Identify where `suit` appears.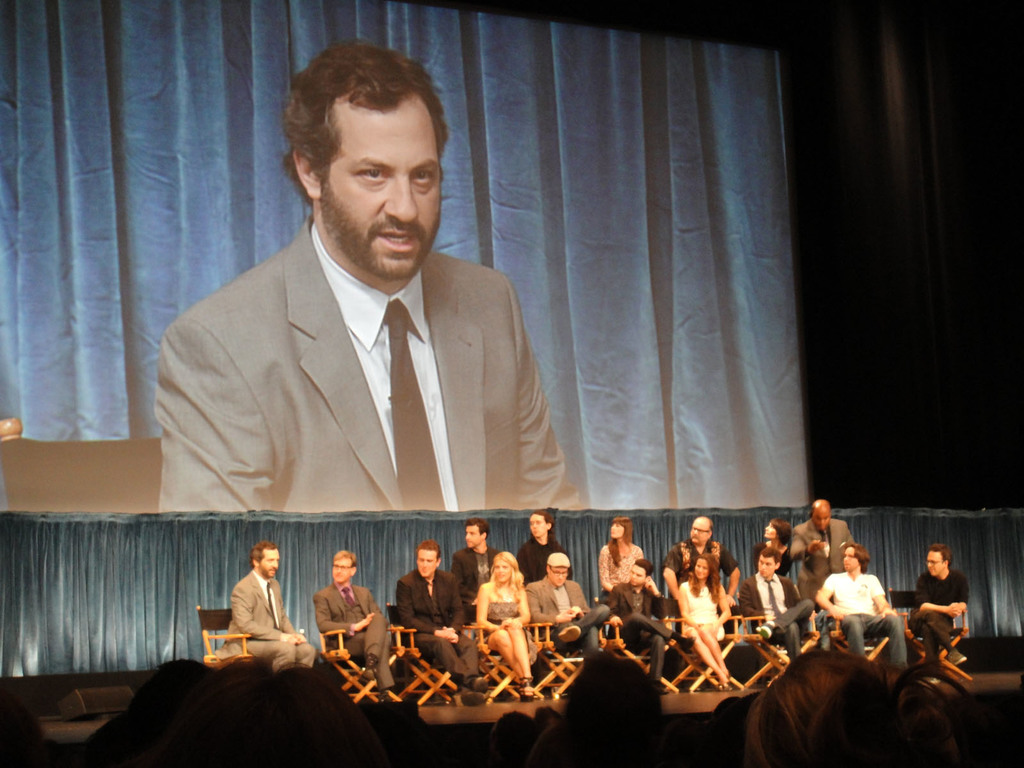
Appears at box=[738, 575, 814, 664].
